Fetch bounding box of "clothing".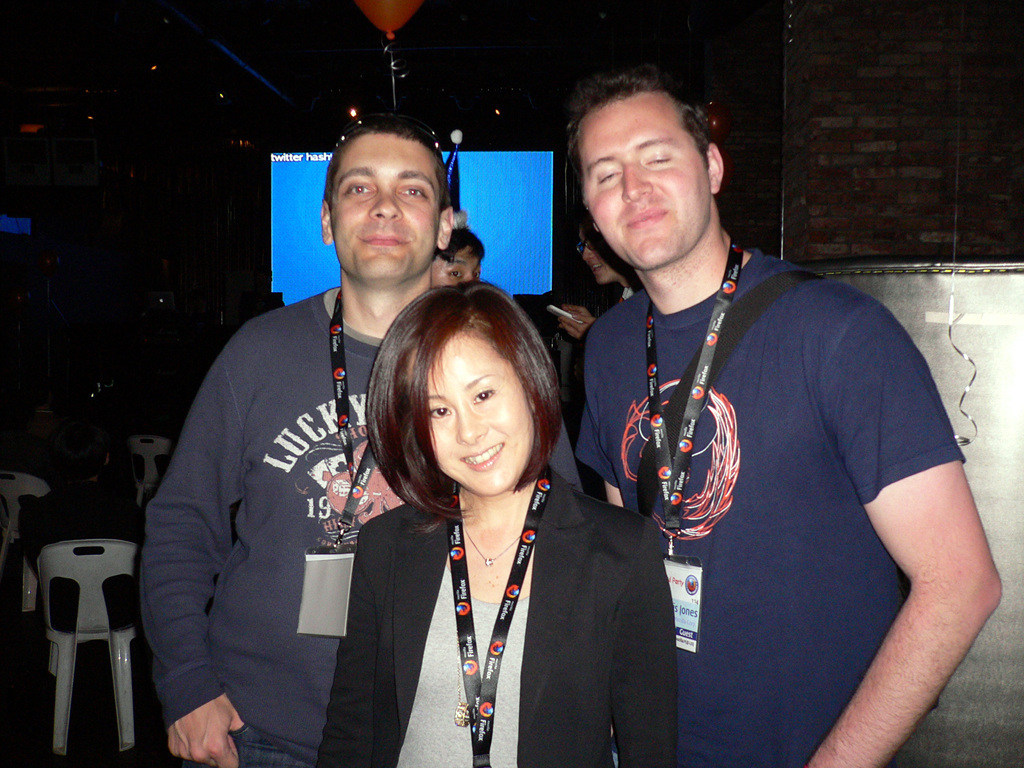
Bbox: <bbox>137, 230, 409, 767</bbox>.
